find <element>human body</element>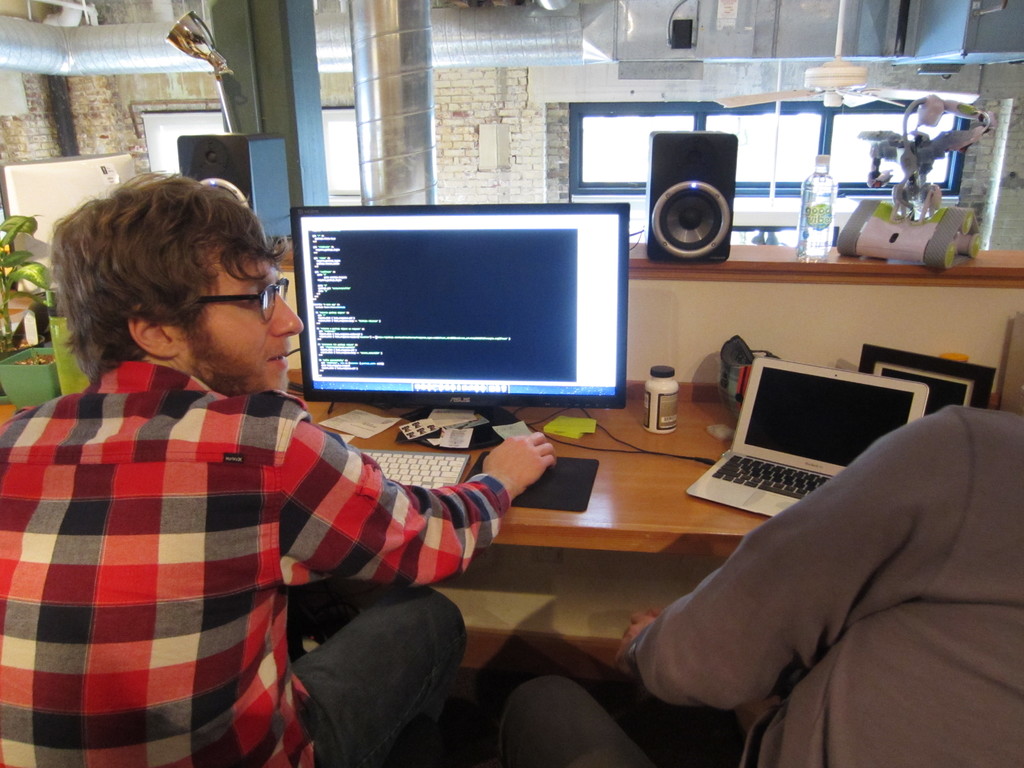
[57,161,561,758]
